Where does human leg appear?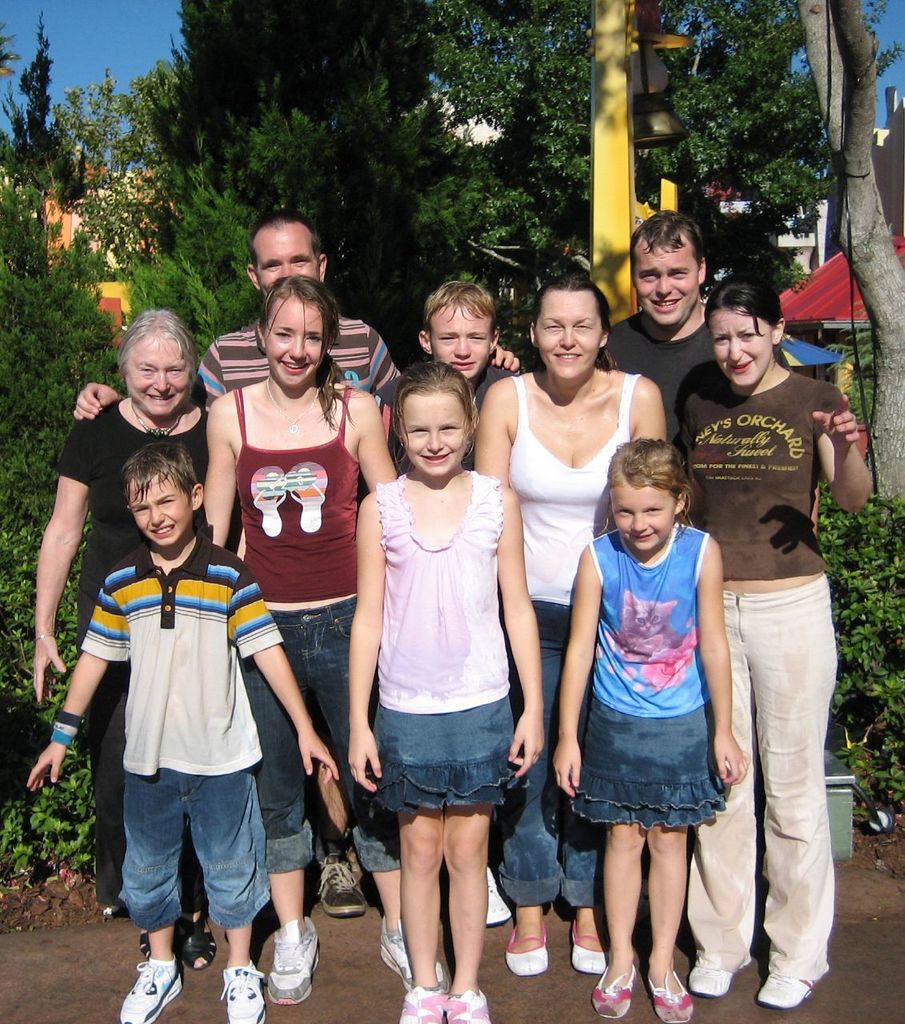
Appears at <region>751, 570, 837, 1015</region>.
